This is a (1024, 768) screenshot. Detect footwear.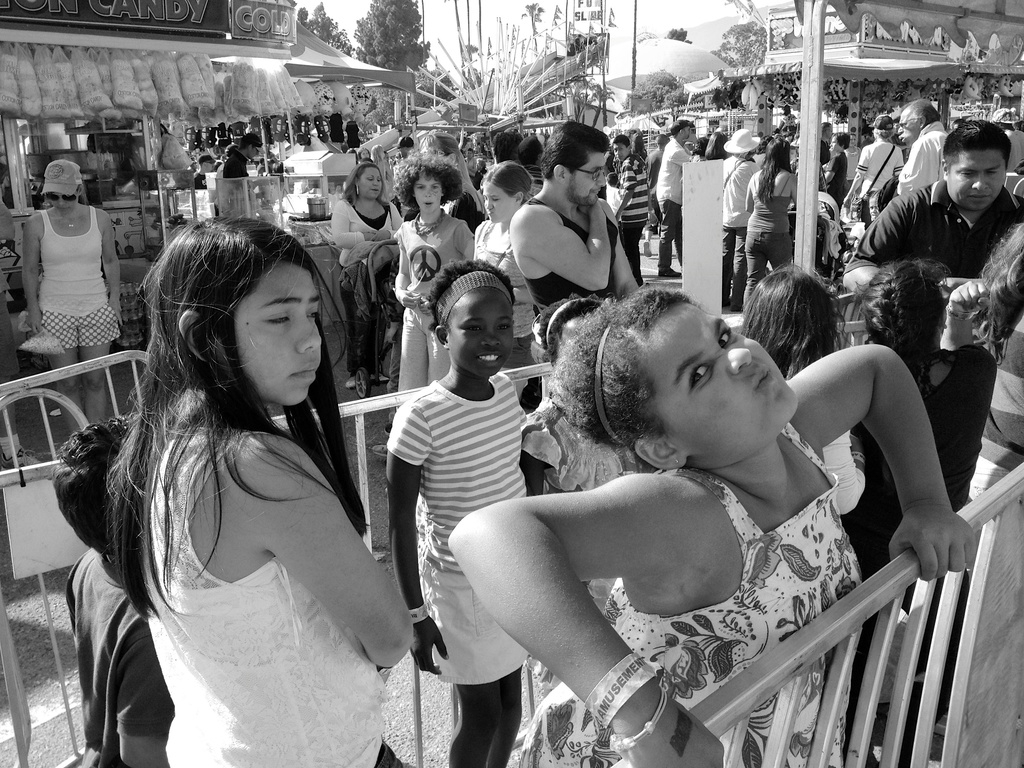
left=642, top=241, right=652, bottom=256.
